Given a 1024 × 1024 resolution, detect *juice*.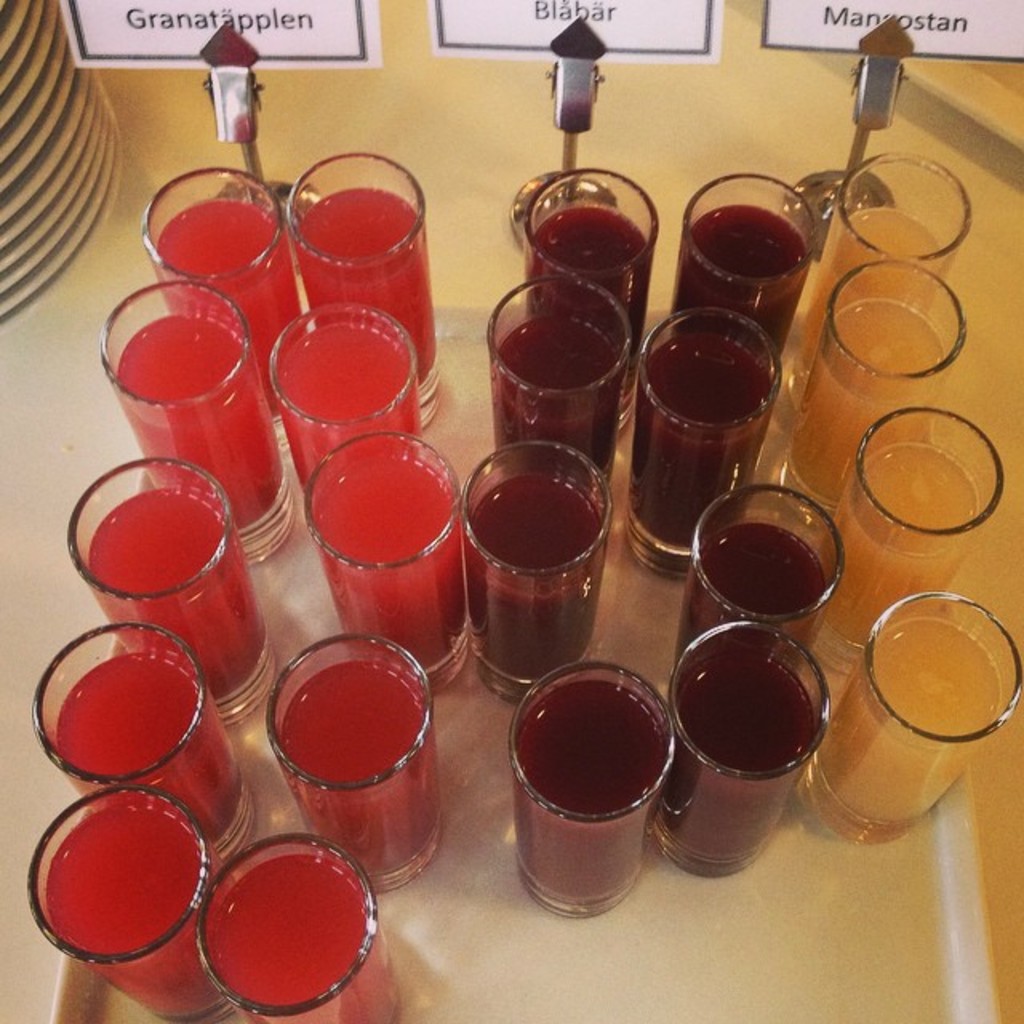
pyautogui.locateOnScreen(286, 165, 421, 310).
